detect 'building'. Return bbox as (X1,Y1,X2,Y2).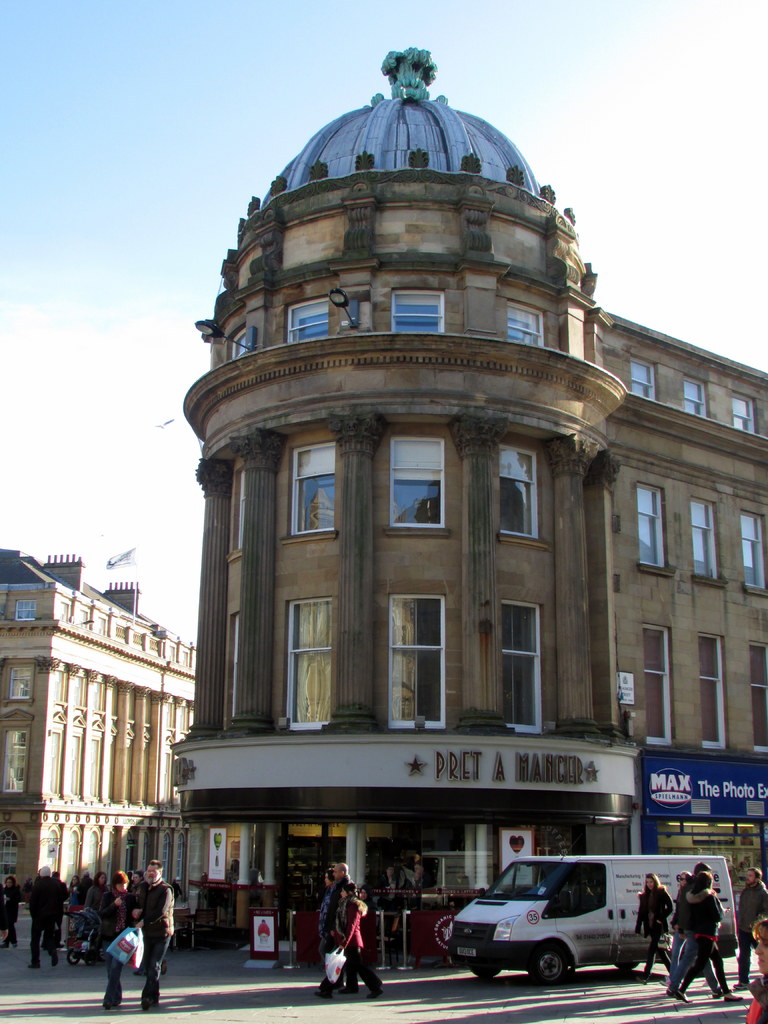
(0,547,193,916).
